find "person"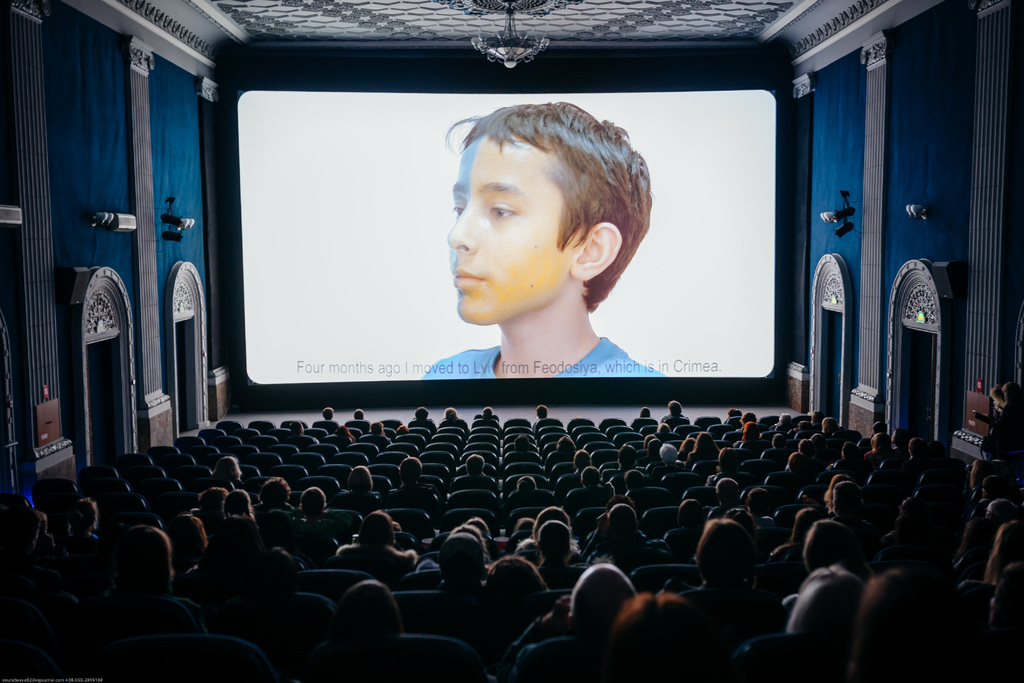
648:437:676:459
